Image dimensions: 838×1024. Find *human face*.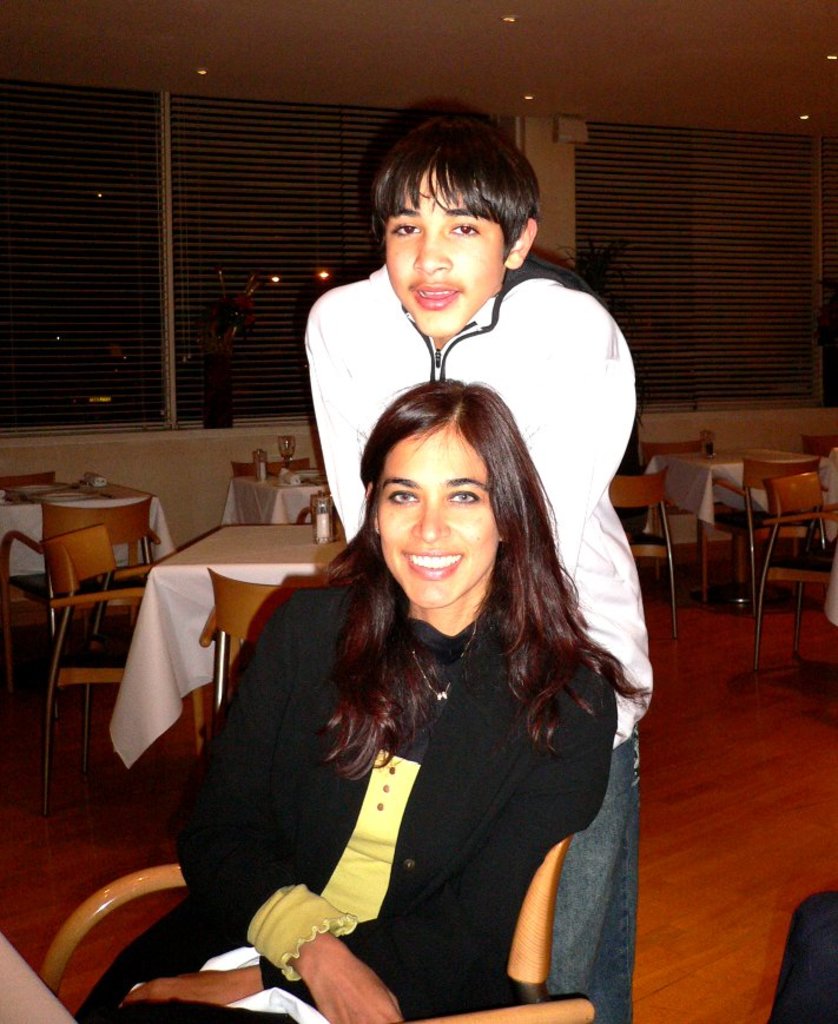
385/164/503/336.
